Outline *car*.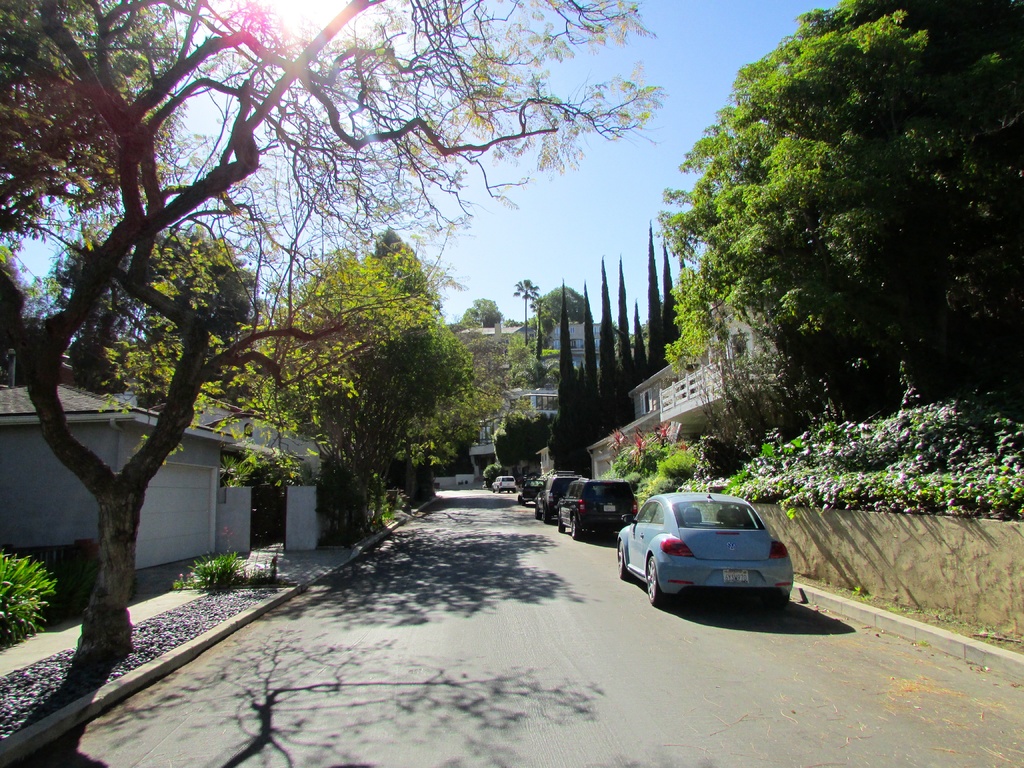
Outline: rect(524, 471, 541, 481).
